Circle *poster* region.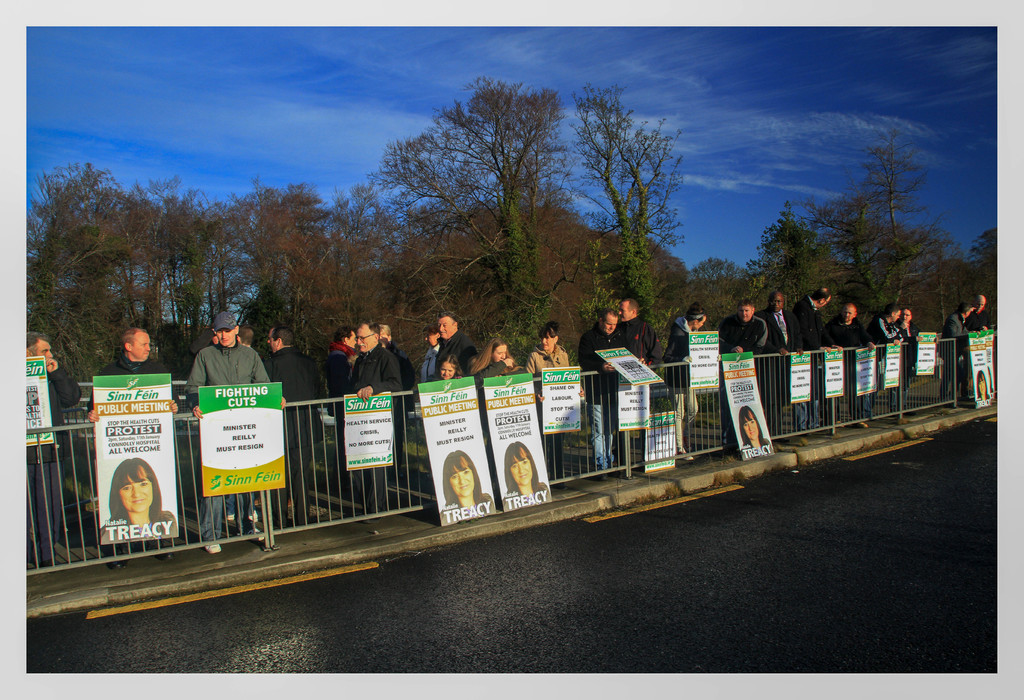
Region: pyautogui.locateOnScreen(540, 366, 584, 434).
